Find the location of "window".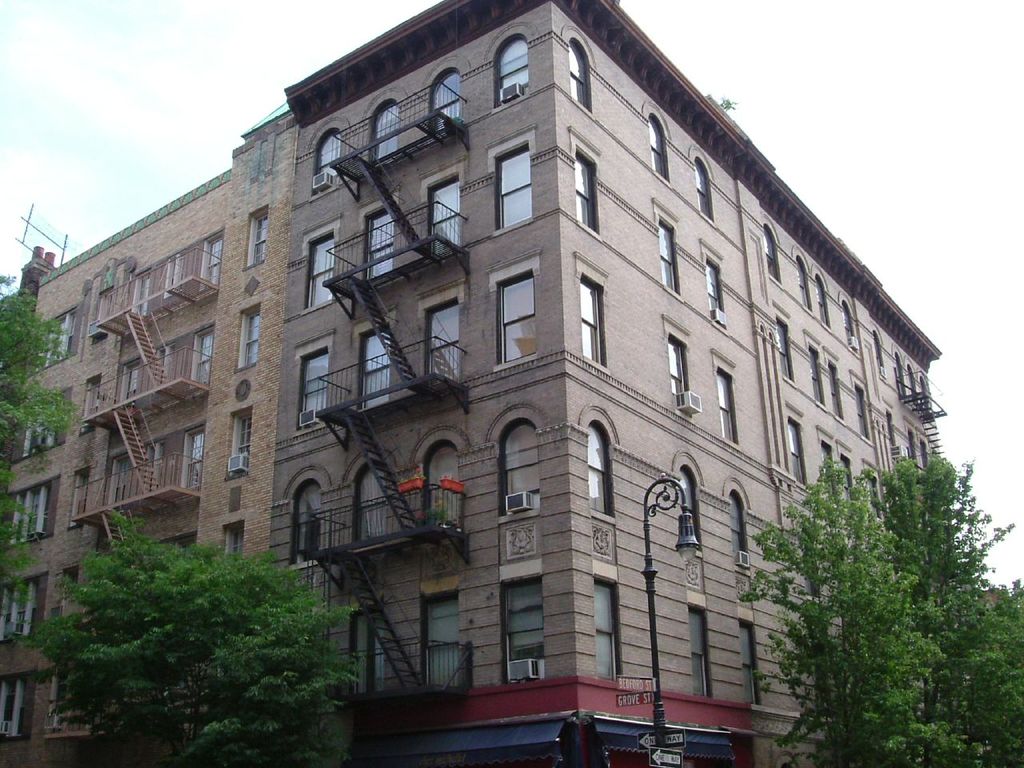
Location: <region>574, 150, 596, 230</region>.
